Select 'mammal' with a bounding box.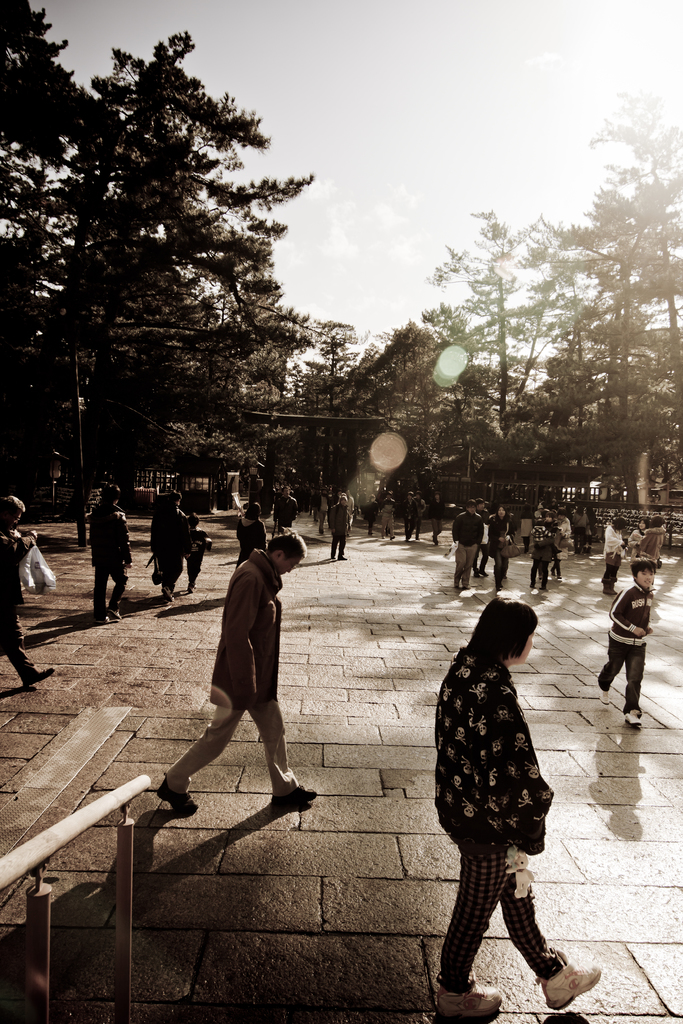
select_region(151, 488, 193, 602).
